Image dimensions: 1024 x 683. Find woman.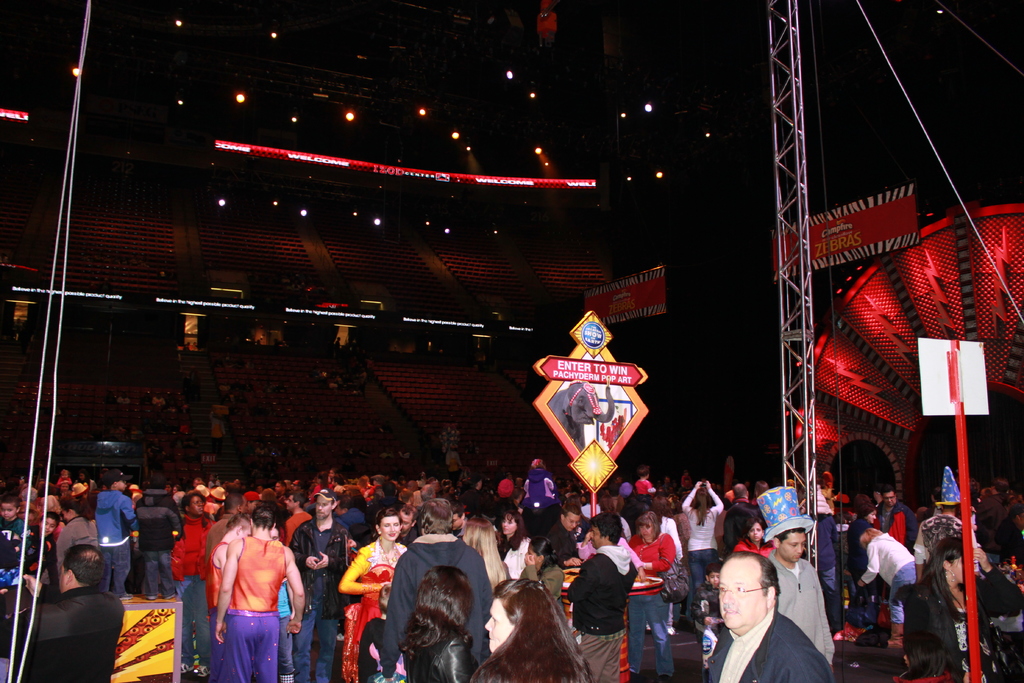
region(454, 517, 513, 600).
